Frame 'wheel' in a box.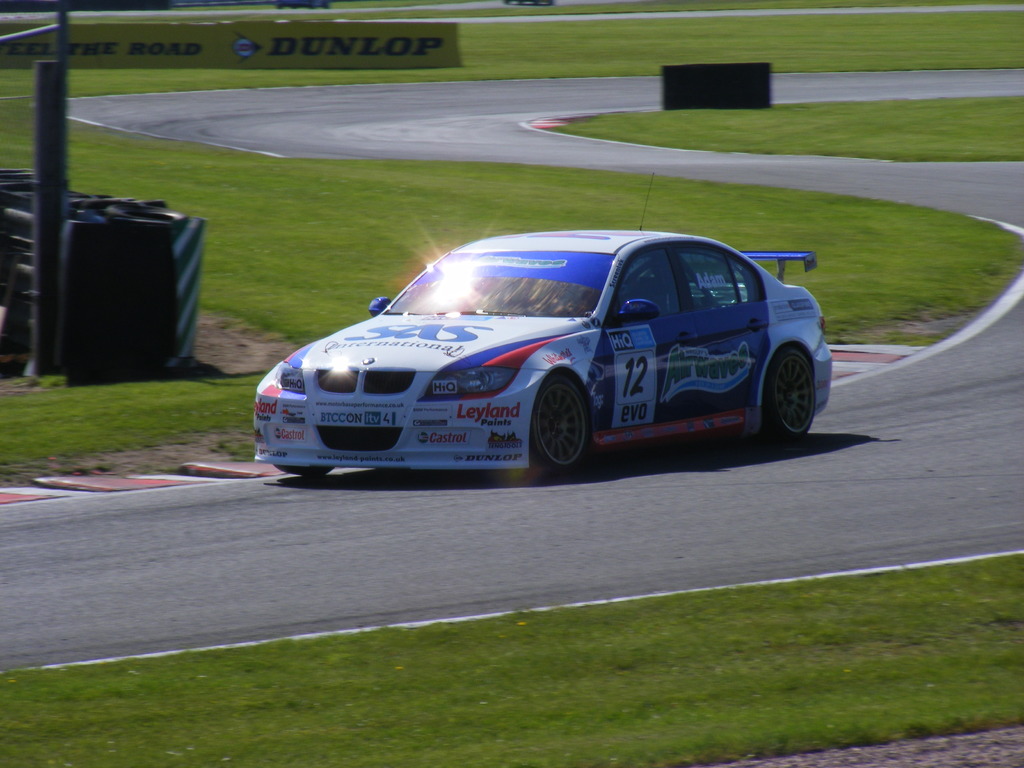
(273,466,332,481).
